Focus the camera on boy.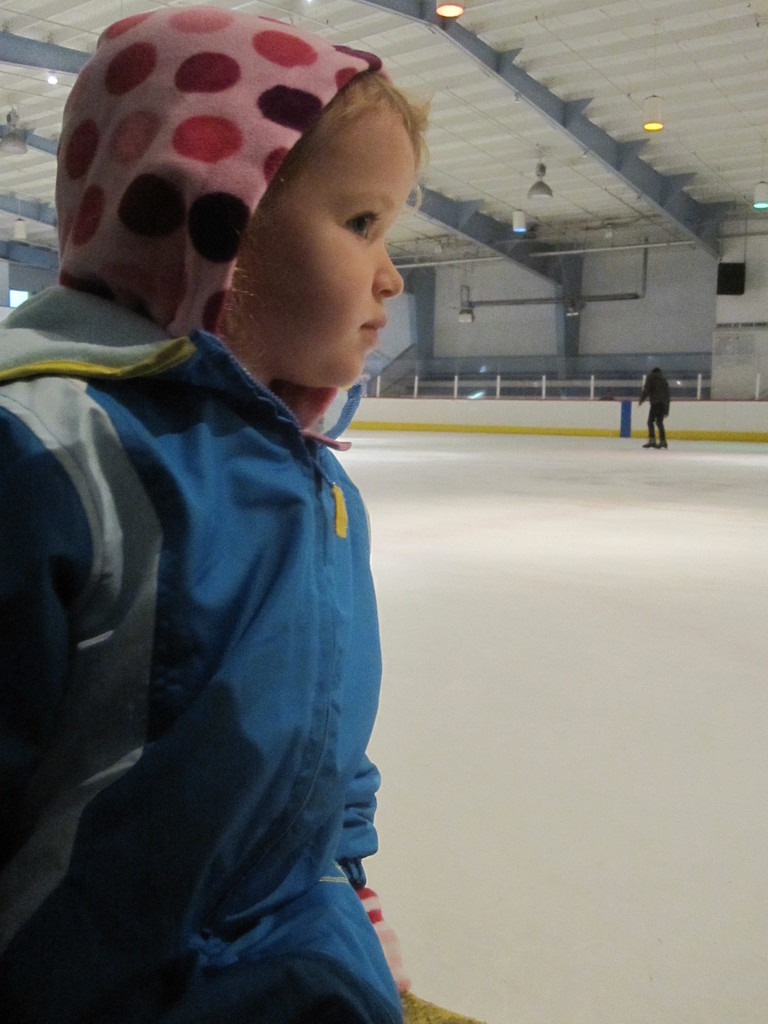
Focus region: 19/35/481/983.
